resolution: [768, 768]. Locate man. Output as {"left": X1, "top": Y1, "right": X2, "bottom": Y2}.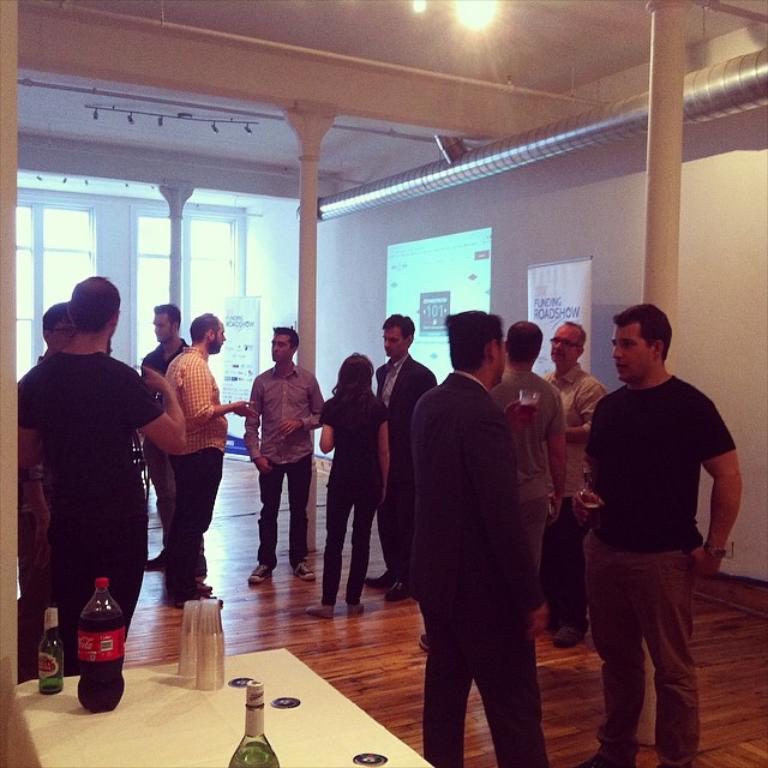
{"left": 246, "top": 319, "right": 326, "bottom": 586}.
